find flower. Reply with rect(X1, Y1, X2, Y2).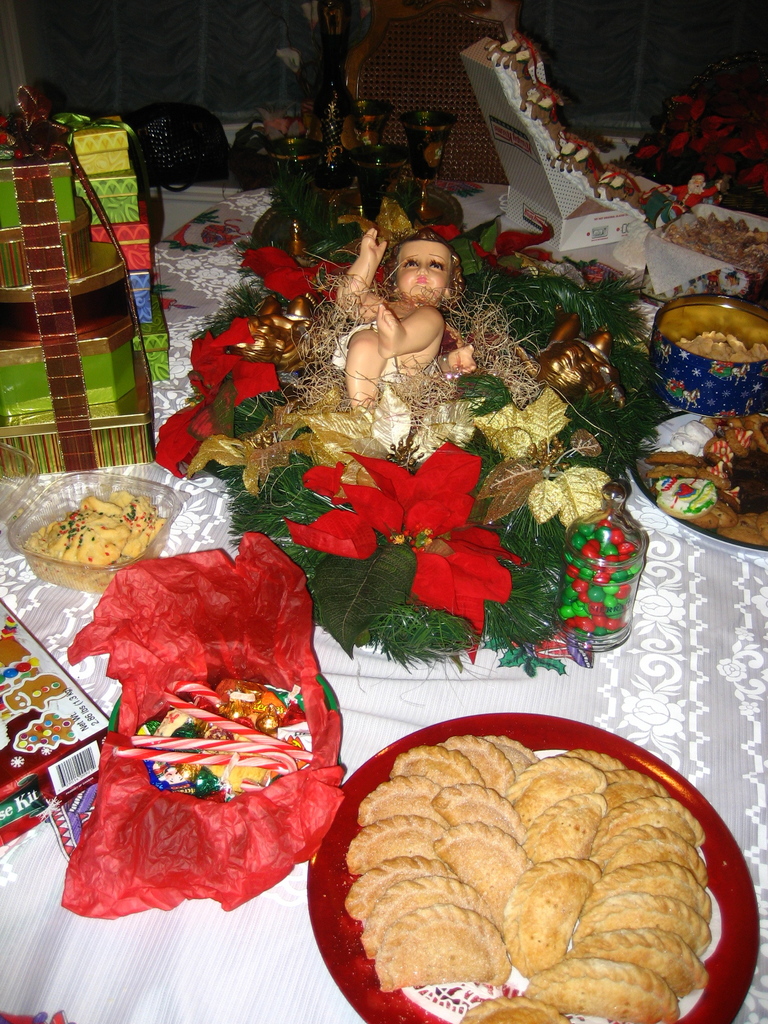
rect(148, 312, 271, 475).
